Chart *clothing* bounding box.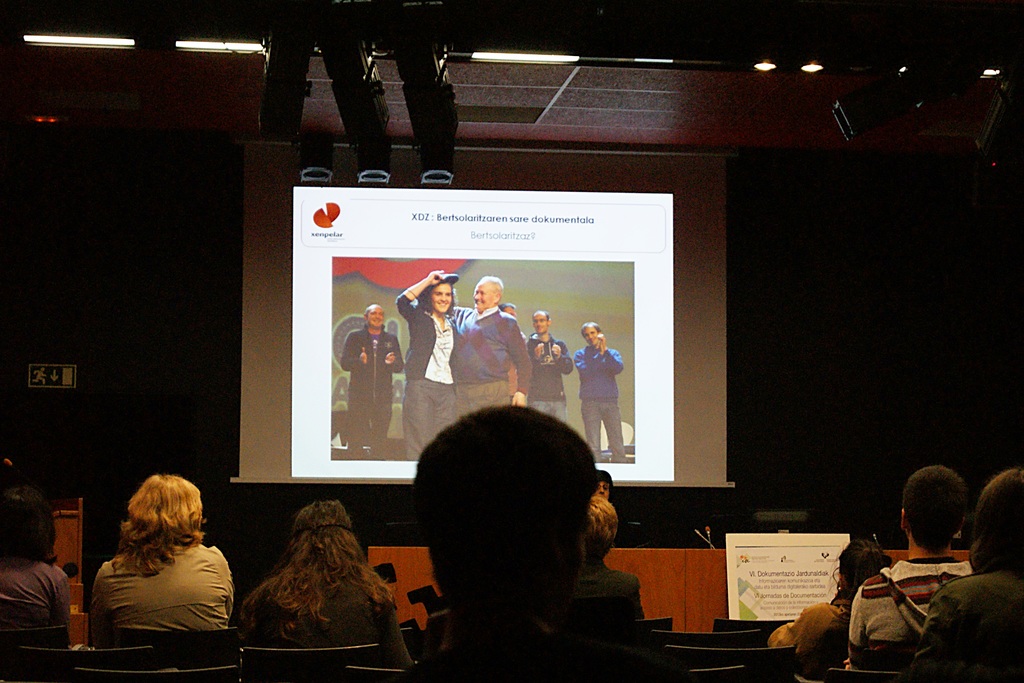
Charted: 5:550:83:646.
